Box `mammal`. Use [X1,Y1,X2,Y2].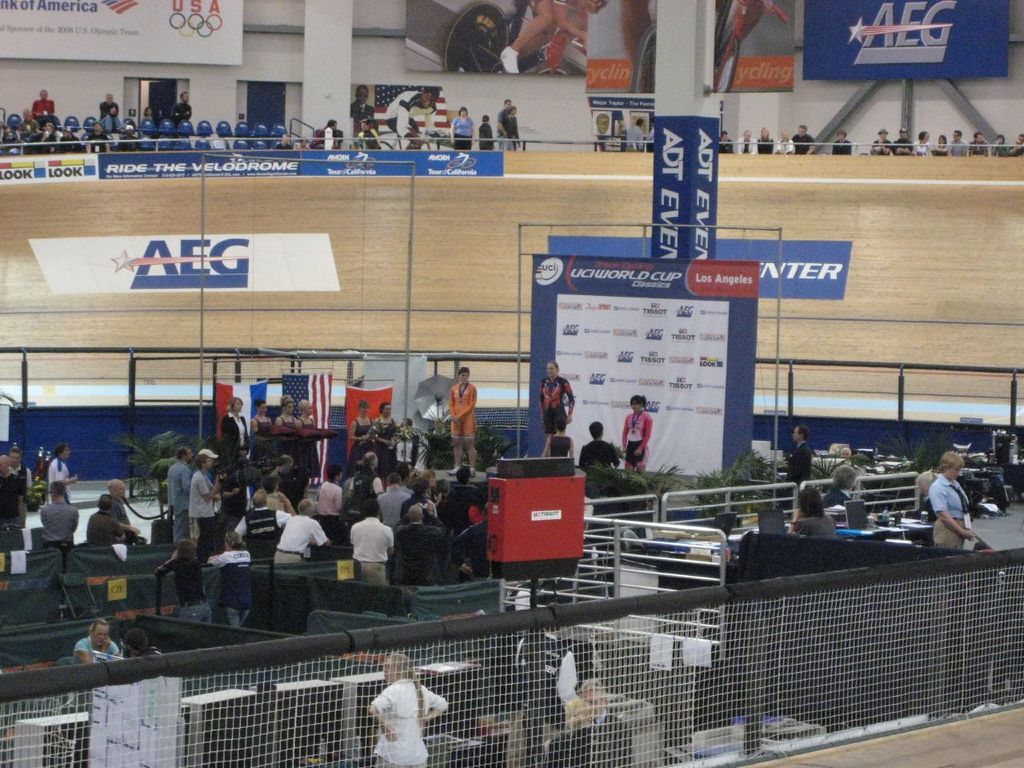
[498,107,522,156].
